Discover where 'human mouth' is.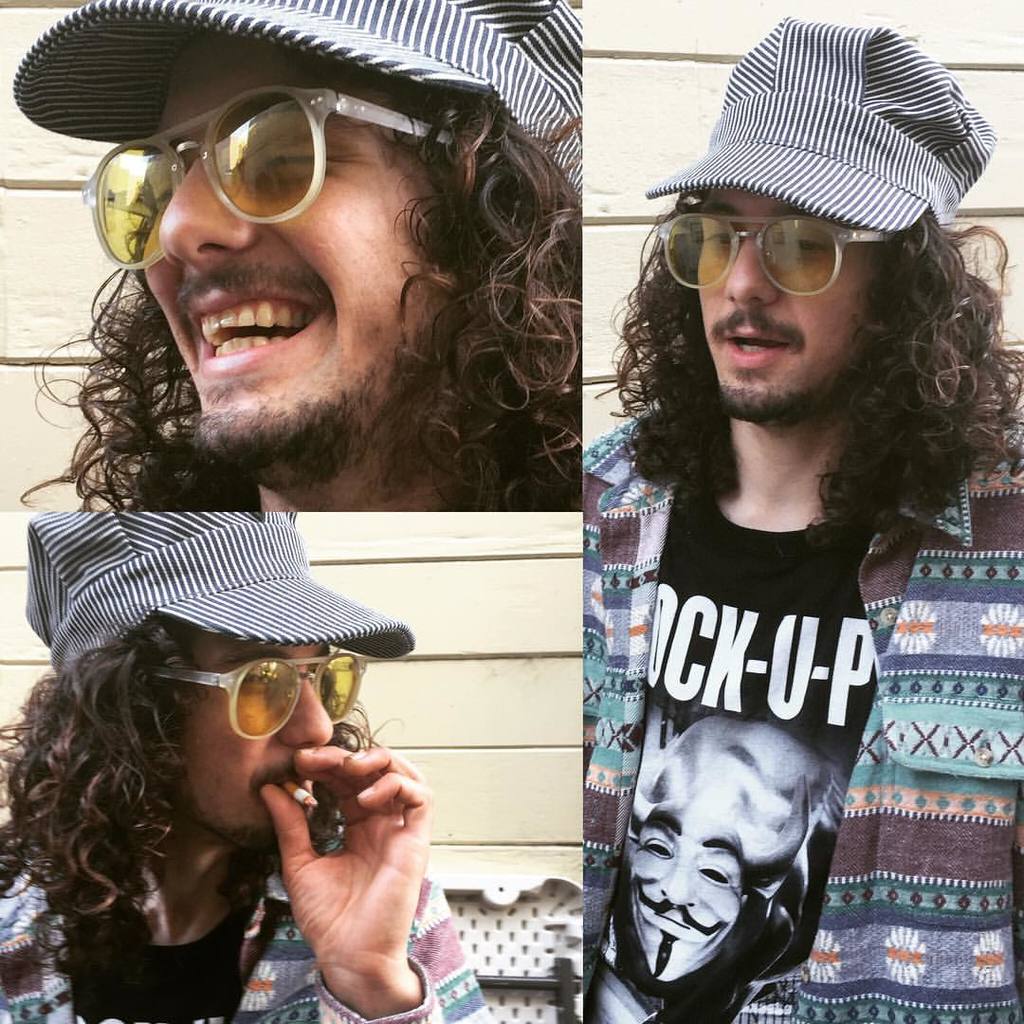
Discovered at 190, 285, 329, 376.
